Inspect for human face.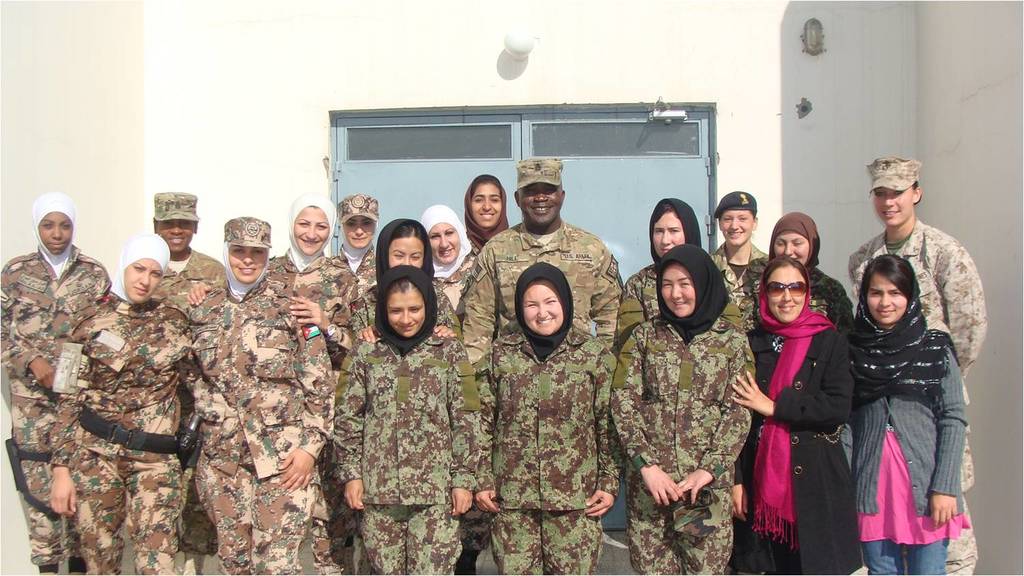
Inspection: x1=720, y1=207, x2=754, y2=249.
